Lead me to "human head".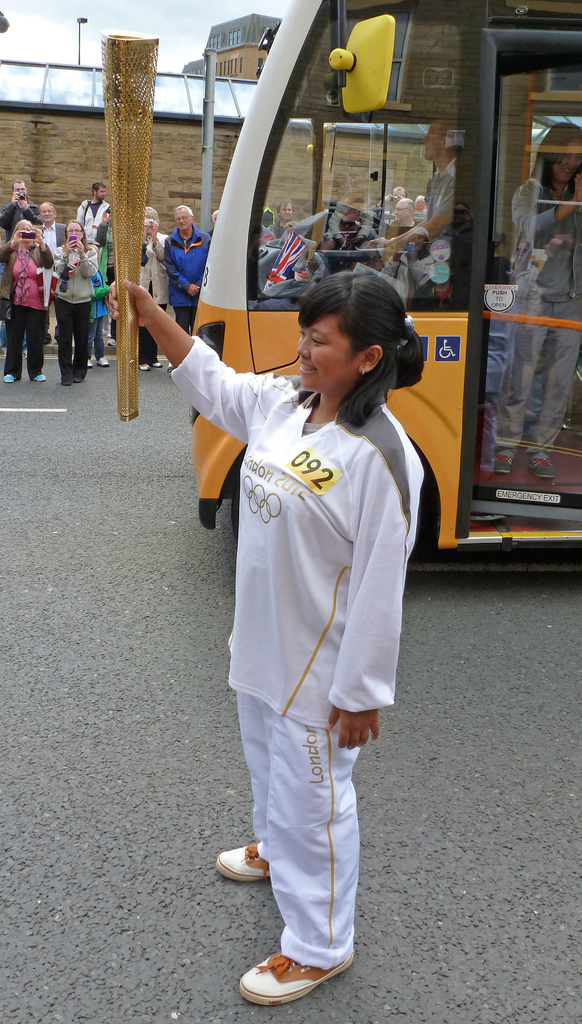
Lead to x1=338, y1=211, x2=359, y2=236.
